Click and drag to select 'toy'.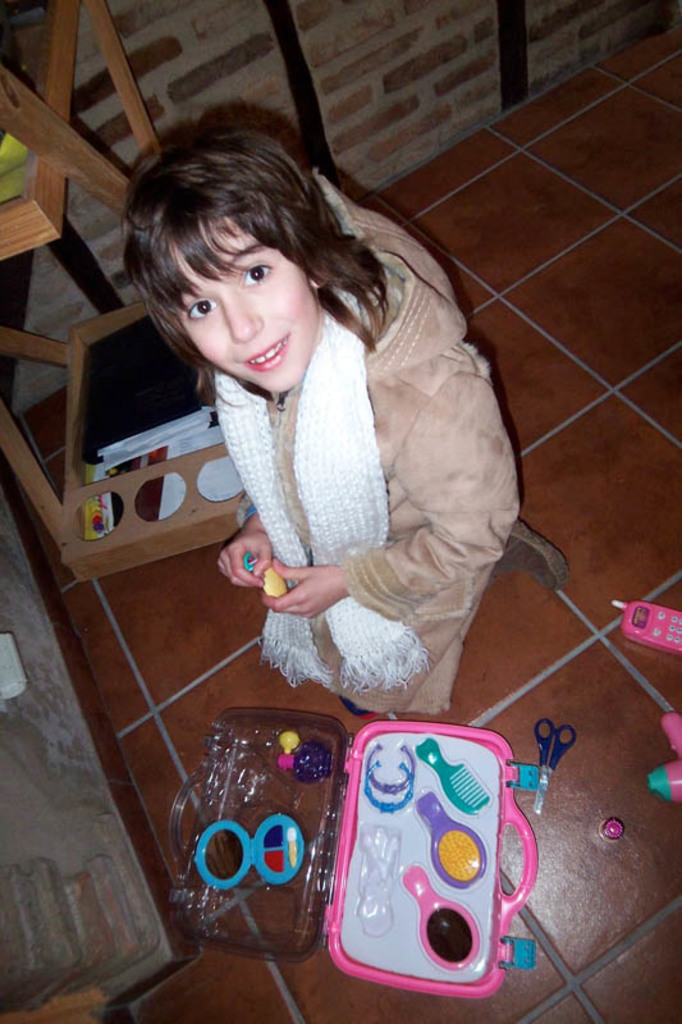
Selection: {"left": 645, "top": 760, "right": 681, "bottom": 800}.
